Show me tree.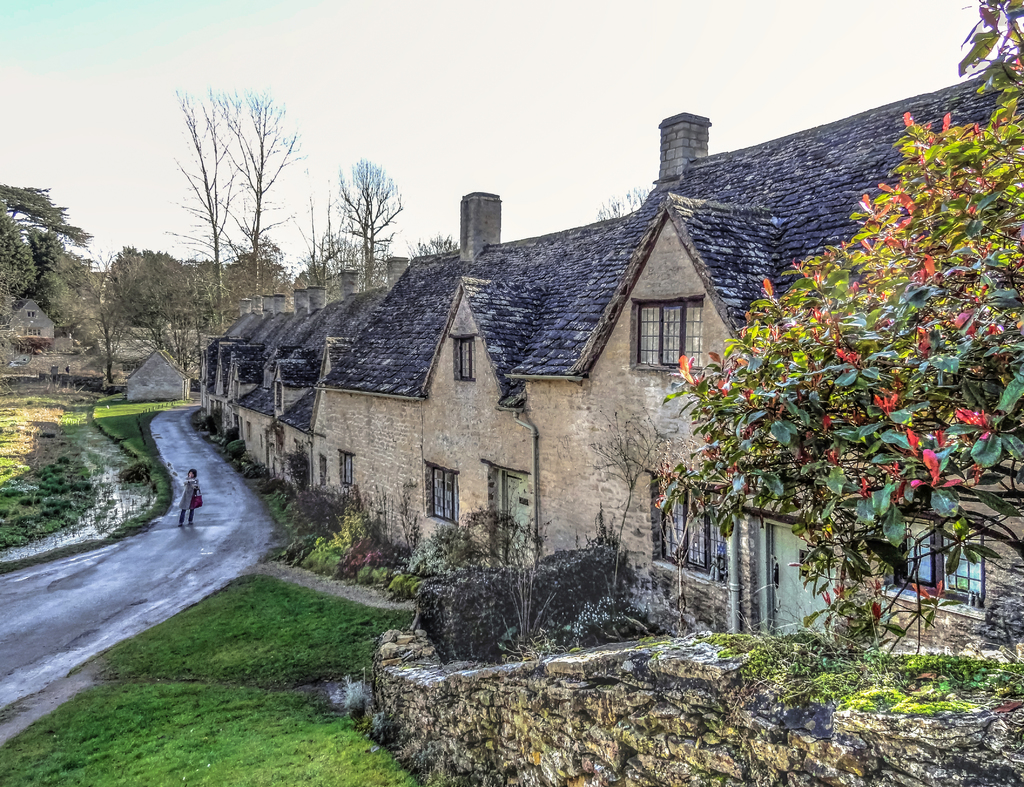
tree is here: {"left": 404, "top": 228, "right": 454, "bottom": 261}.
